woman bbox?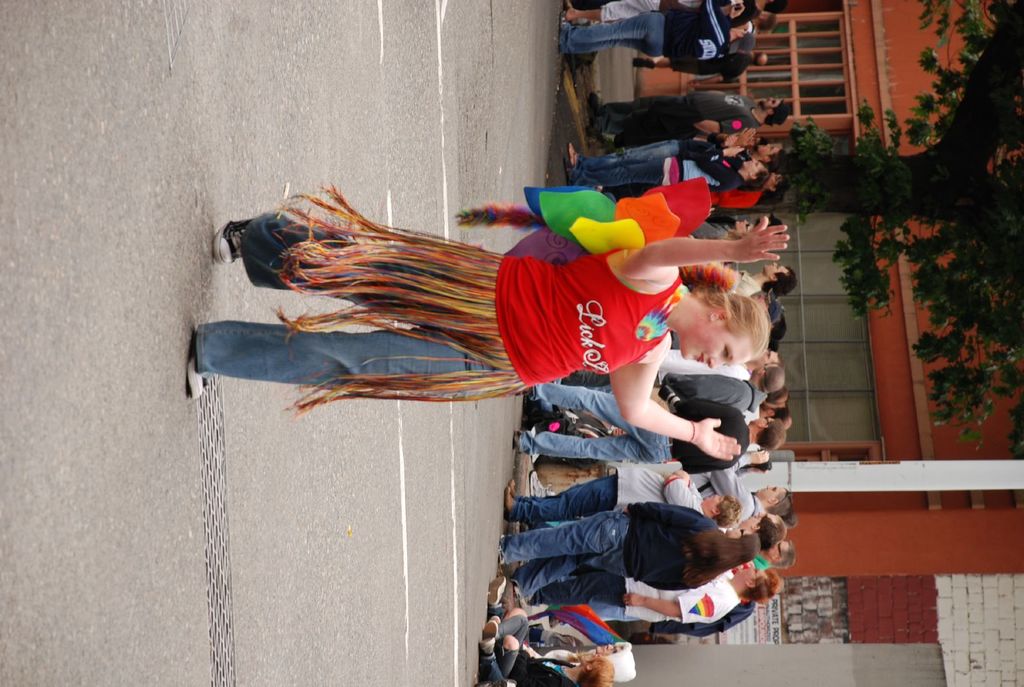
<region>563, 146, 772, 194</region>
